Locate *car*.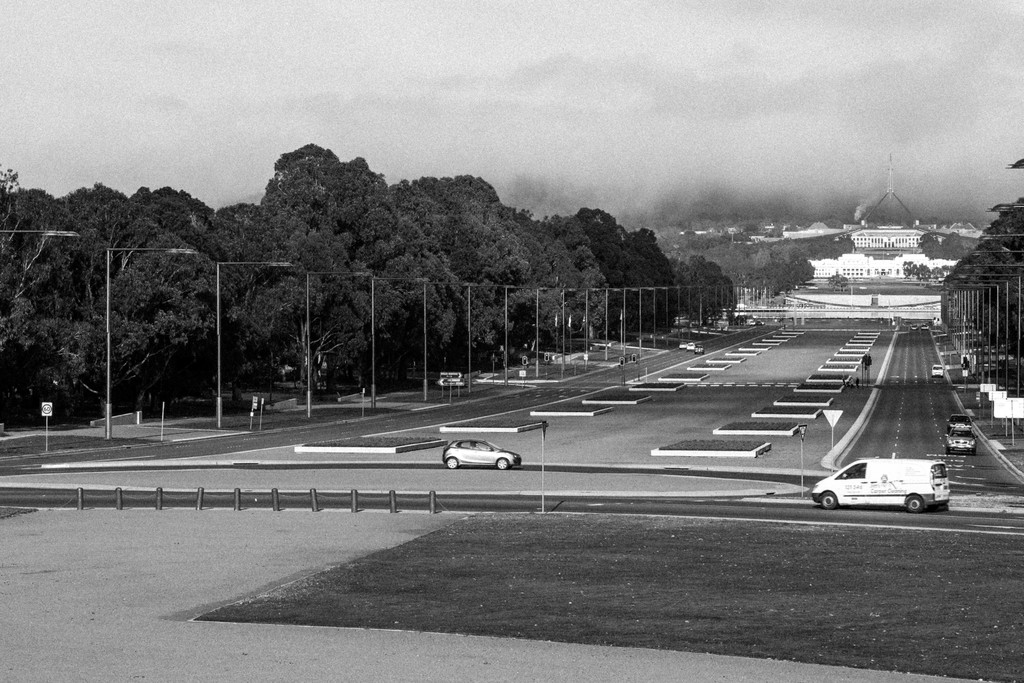
Bounding box: 948:428:978:456.
